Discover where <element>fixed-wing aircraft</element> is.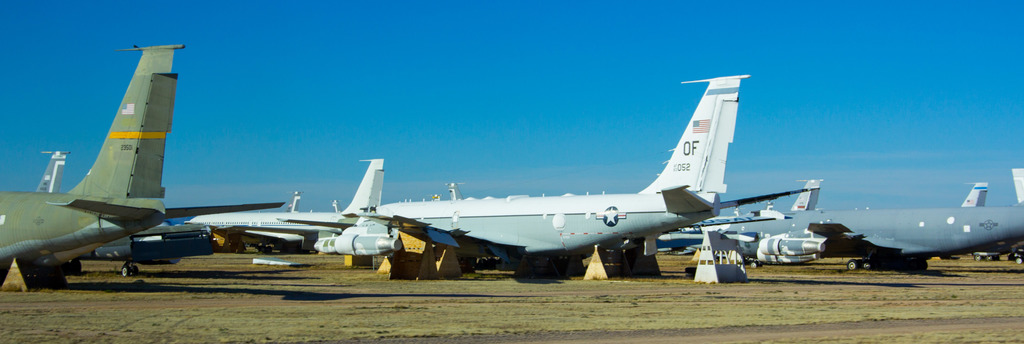
Discovered at bbox=[149, 157, 388, 238].
